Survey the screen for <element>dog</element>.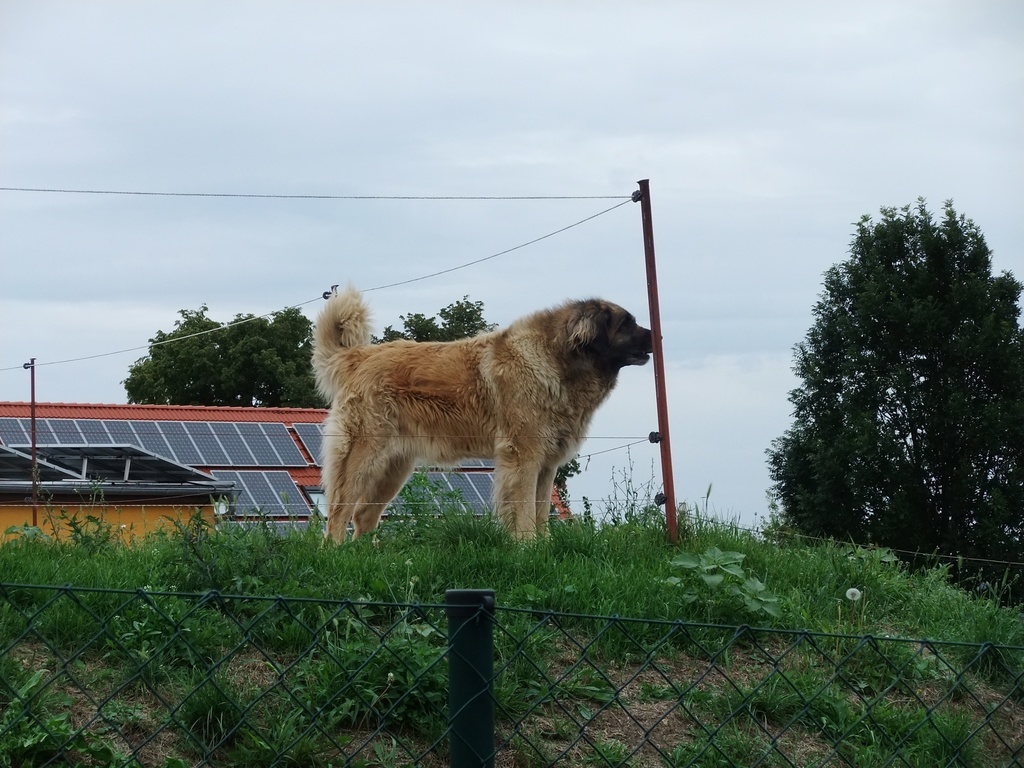
Survey found: [307,284,664,554].
